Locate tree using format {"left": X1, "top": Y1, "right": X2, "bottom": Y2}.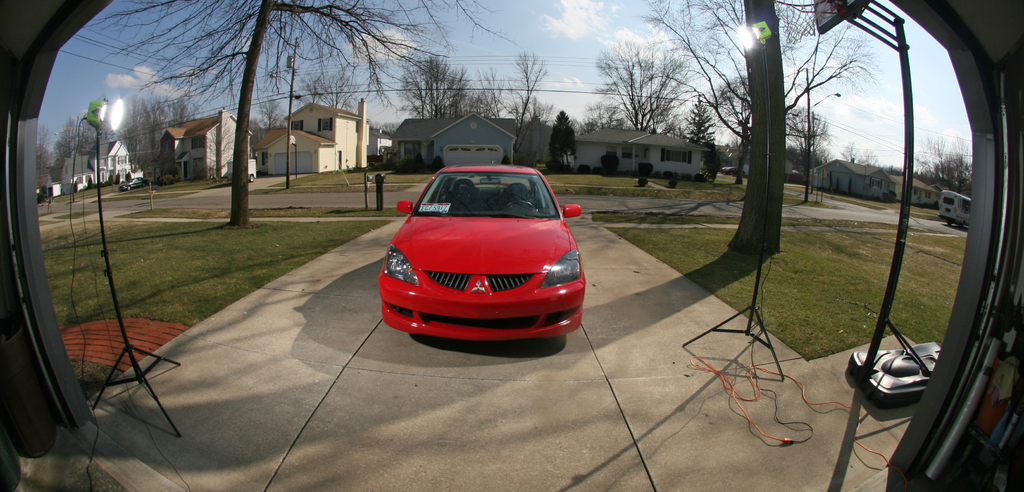
{"left": 645, "top": 0, "right": 877, "bottom": 181}.
